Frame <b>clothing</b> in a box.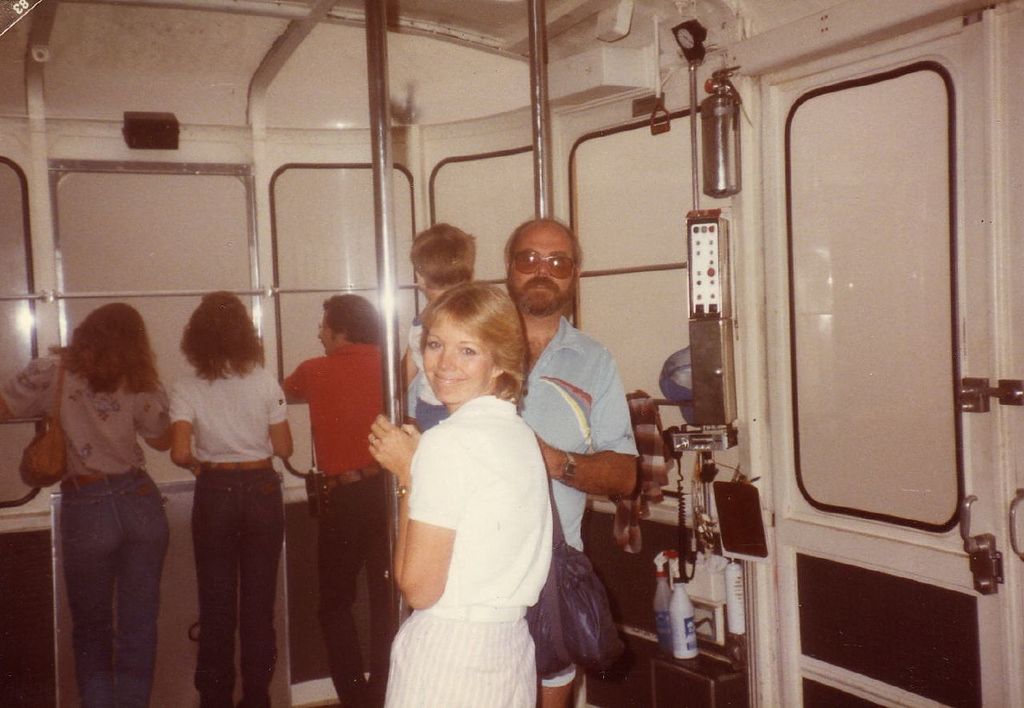
box=[391, 396, 562, 707].
